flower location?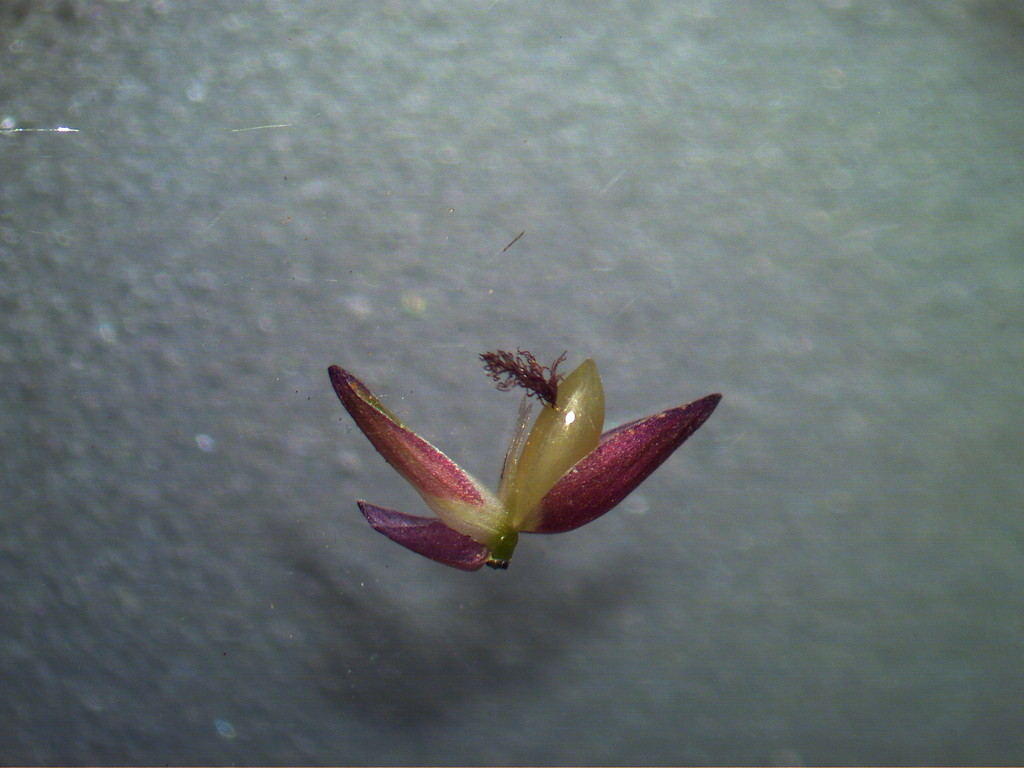
bbox(296, 329, 755, 591)
